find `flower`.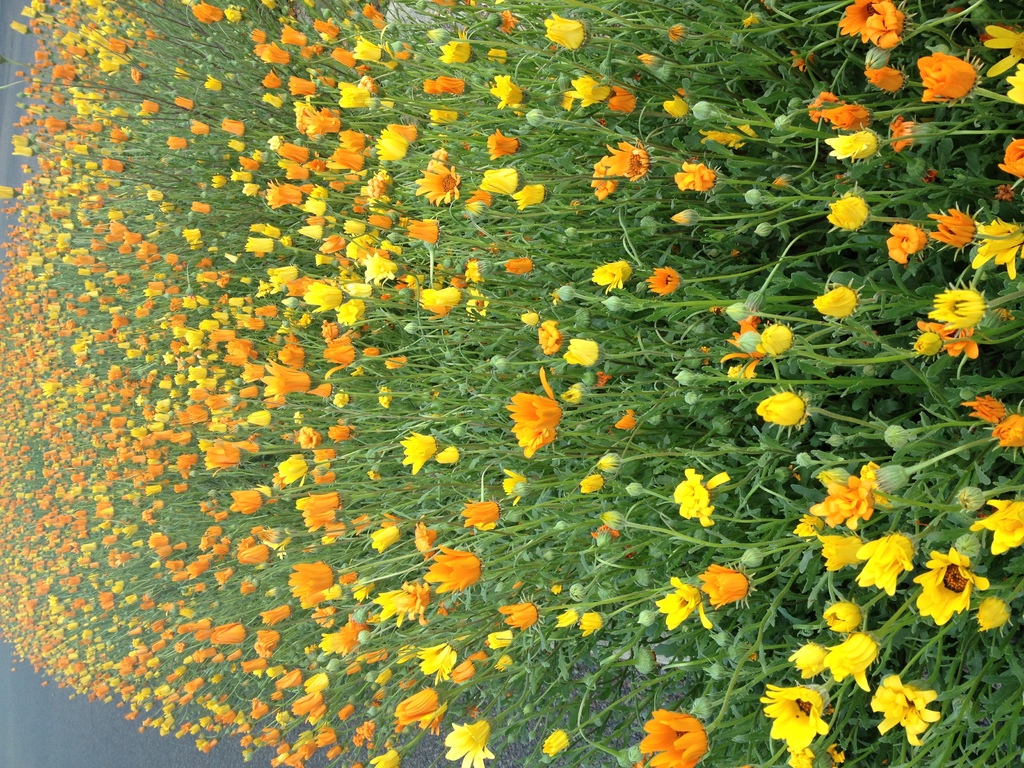
[left=280, top=20, right=309, bottom=44].
